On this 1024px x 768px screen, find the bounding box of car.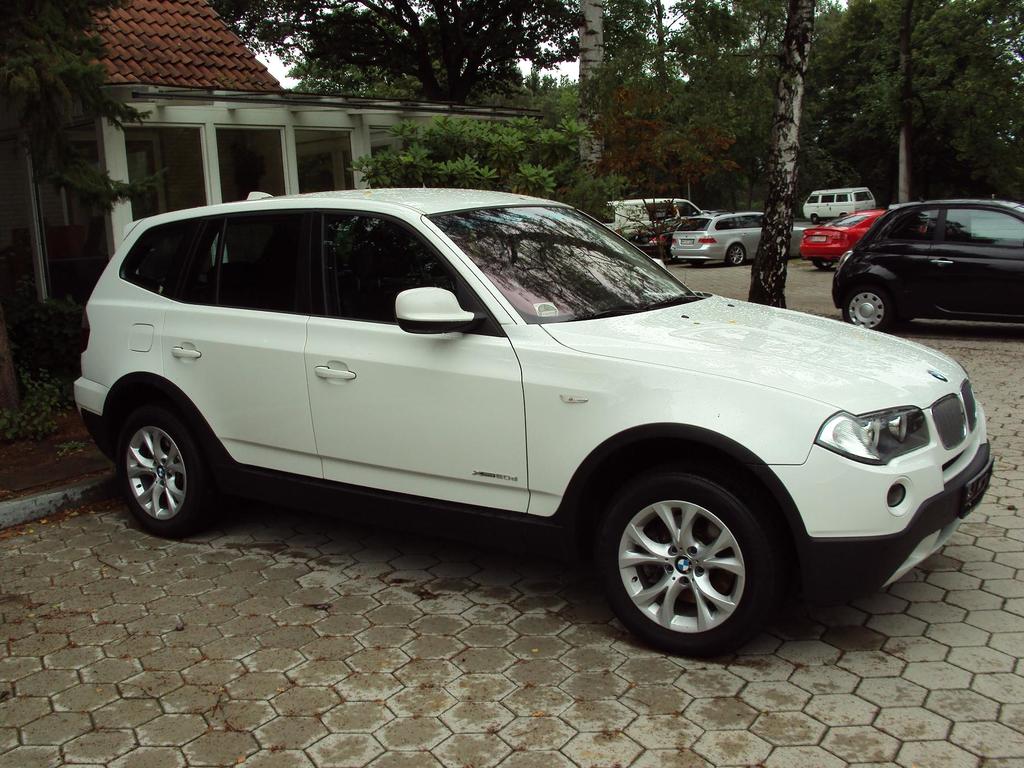
Bounding box: region(797, 196, 909, 249).
